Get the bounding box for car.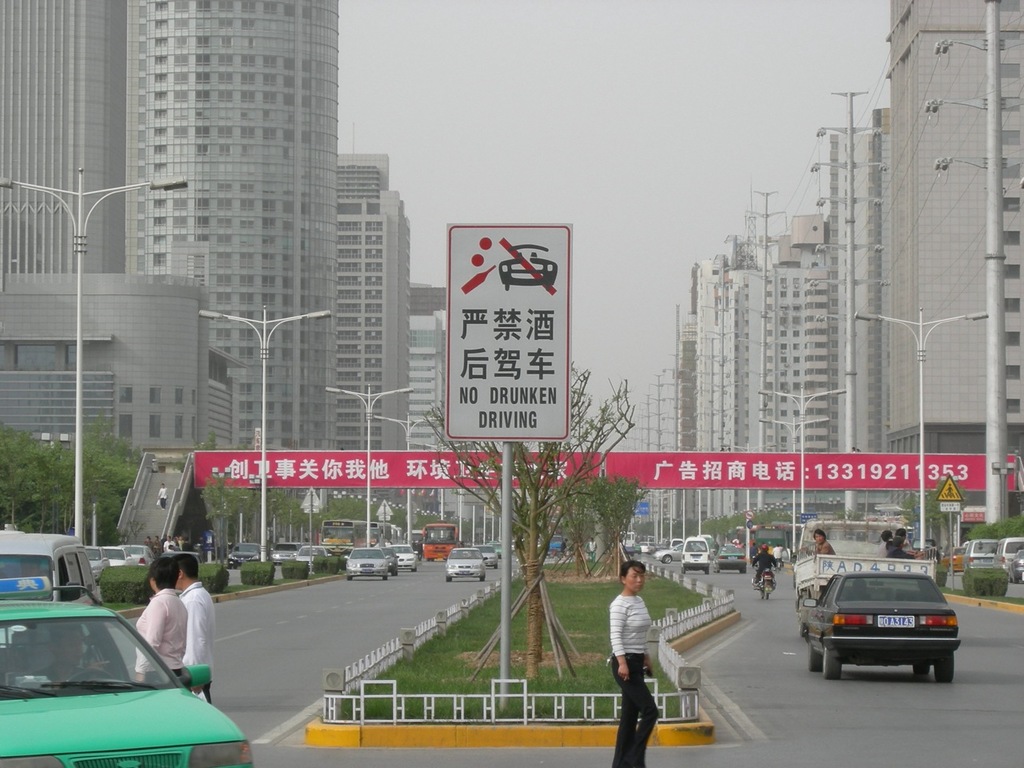
<region>115, 536, 157, 562</region>.
